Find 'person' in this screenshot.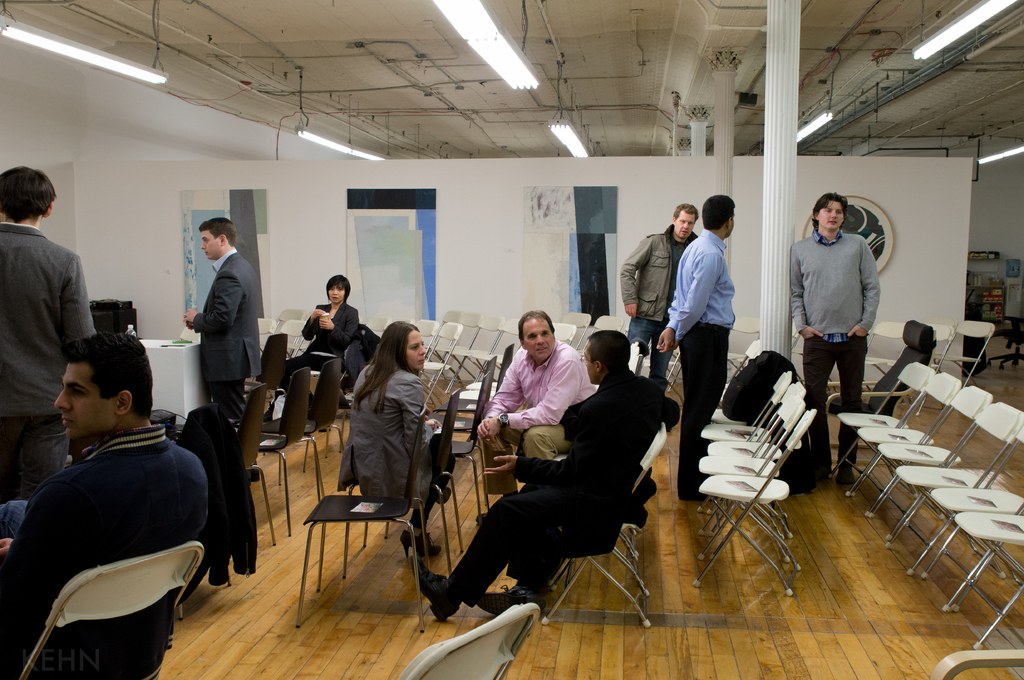
The bounding box for 'person' is (477, 308, 596, 515).
